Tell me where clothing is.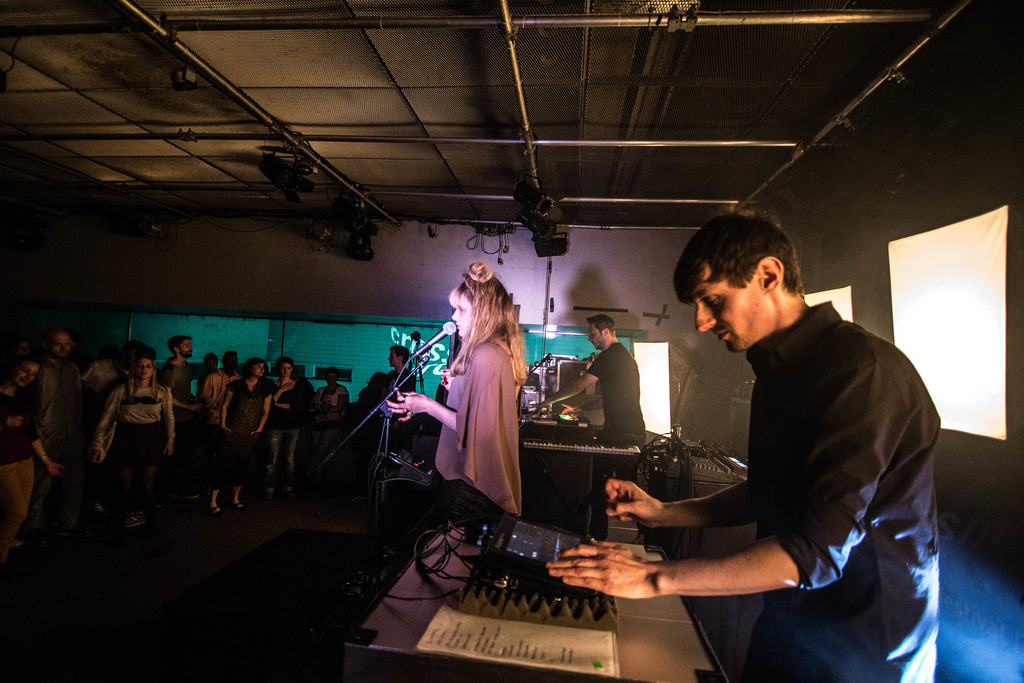
clothing is at [263,380,300,486].
